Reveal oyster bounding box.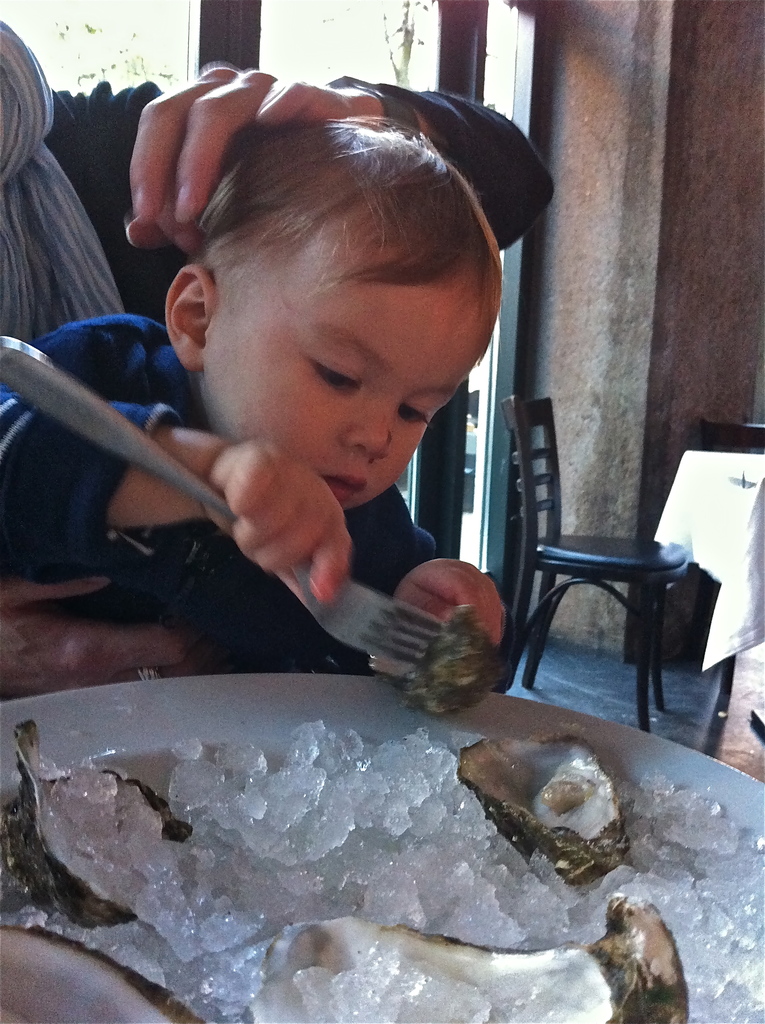
Revealed: [left=449, top=740, right=671, bottom=883].
